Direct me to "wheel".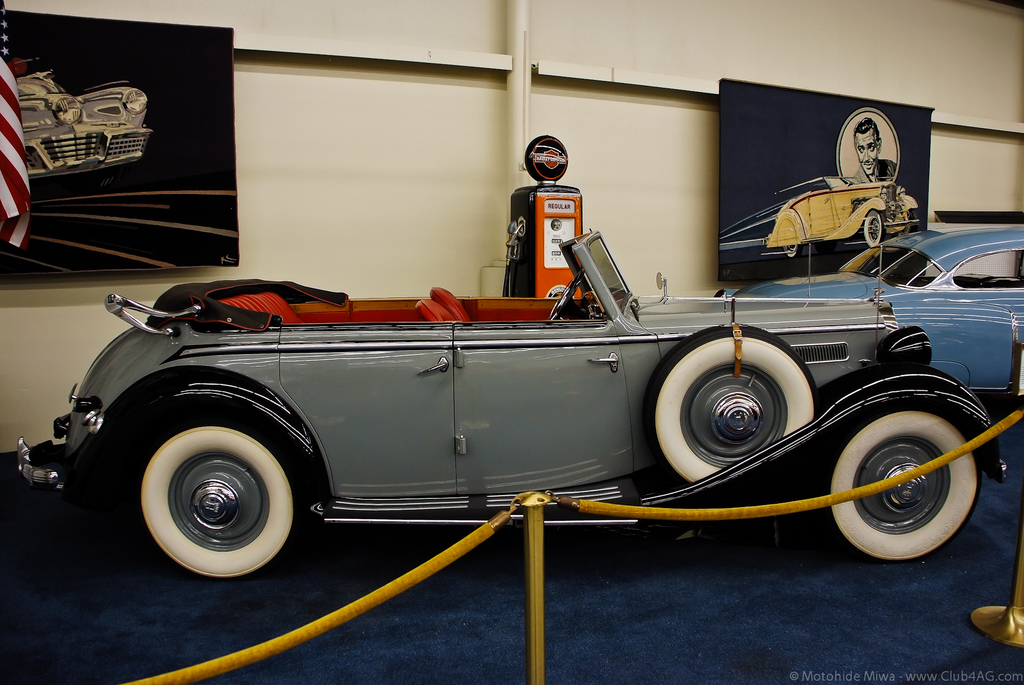
Direction: (644,326,820,484).
